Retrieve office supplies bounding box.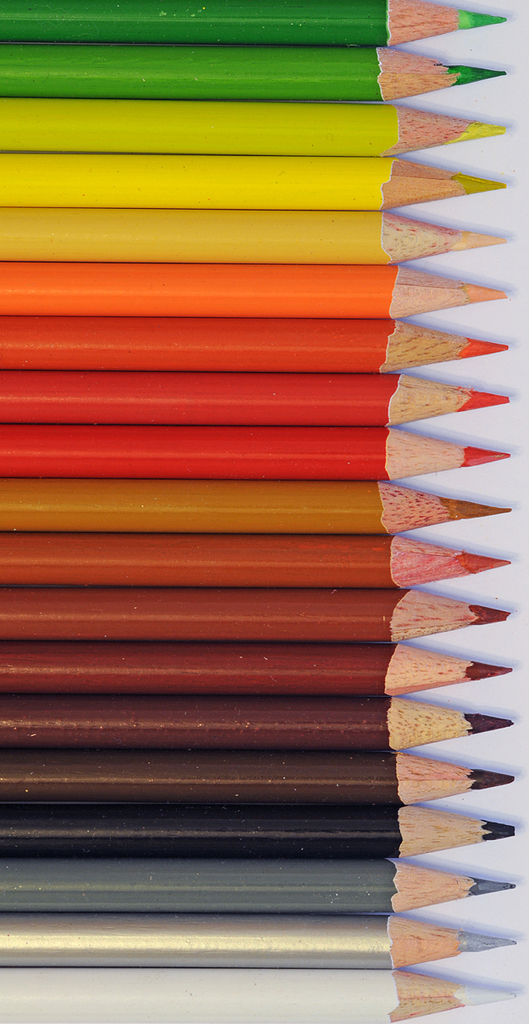
Bounding box: 0, 642, 512, 688.
